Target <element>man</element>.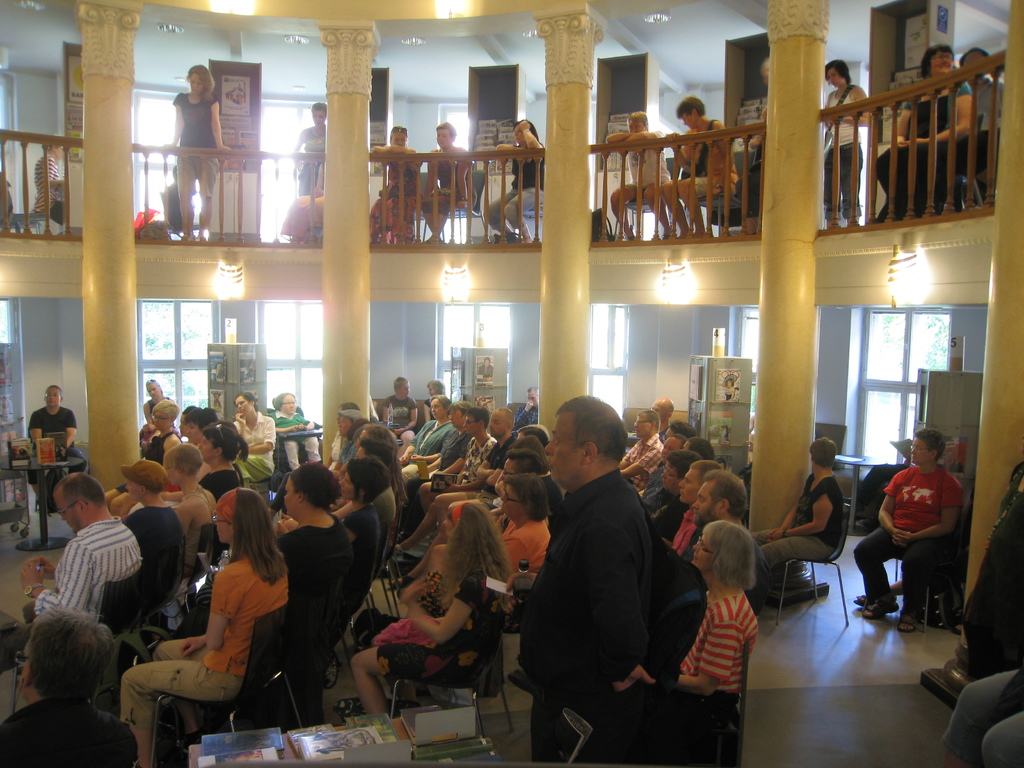
Target region: x1=479, y1=358, x2=491, y2=378.
